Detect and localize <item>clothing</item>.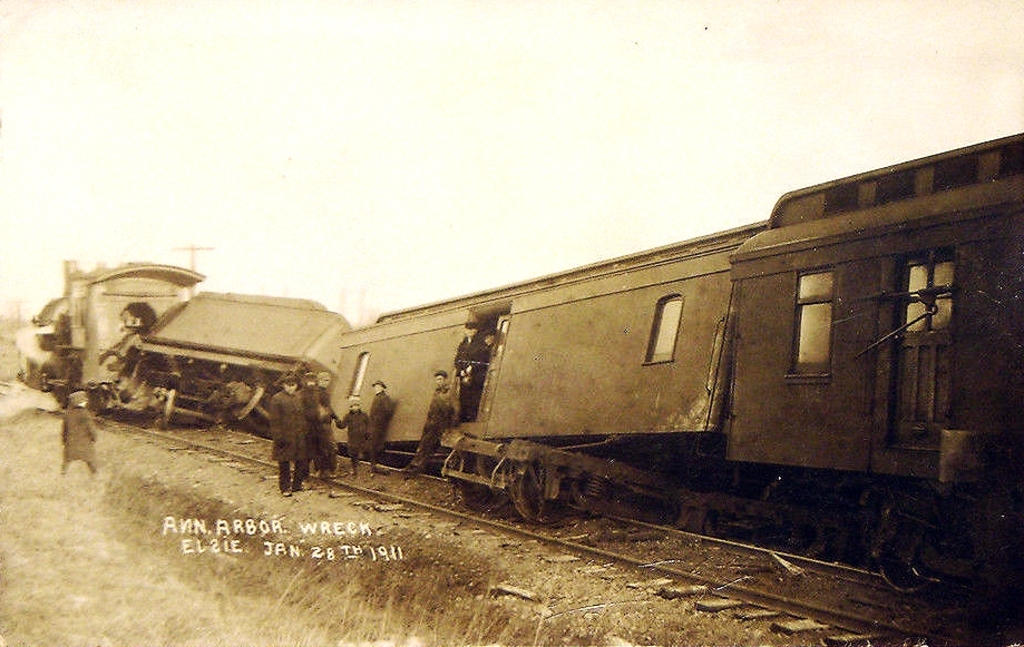
Localized at crop(411, 392, 455, 470).
